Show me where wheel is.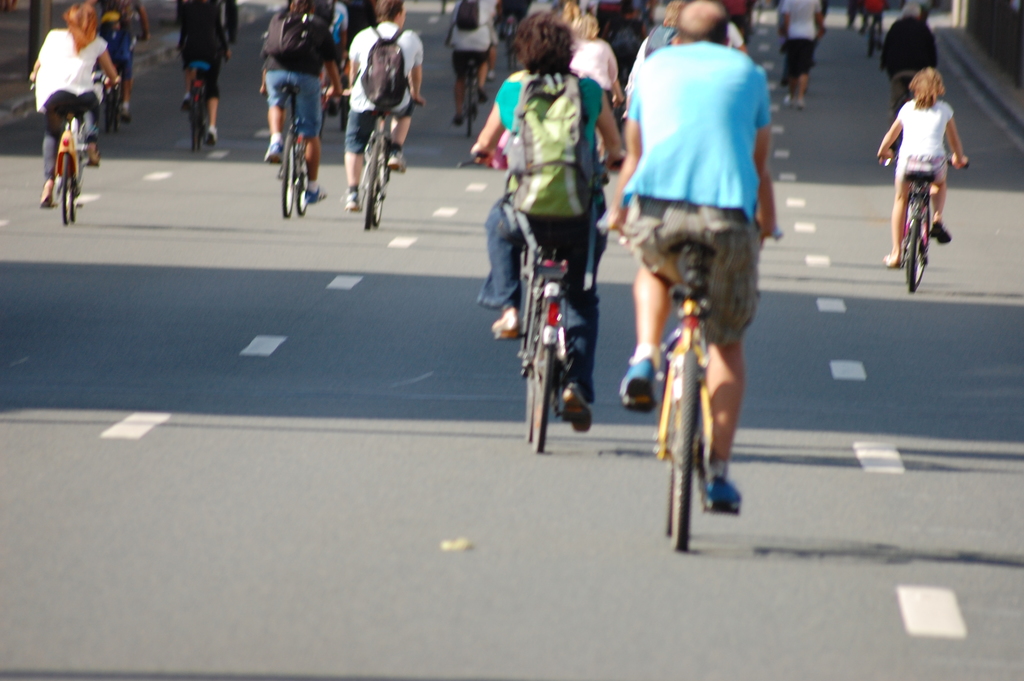
wheel is at select_region(908, 213, 925, 291).
